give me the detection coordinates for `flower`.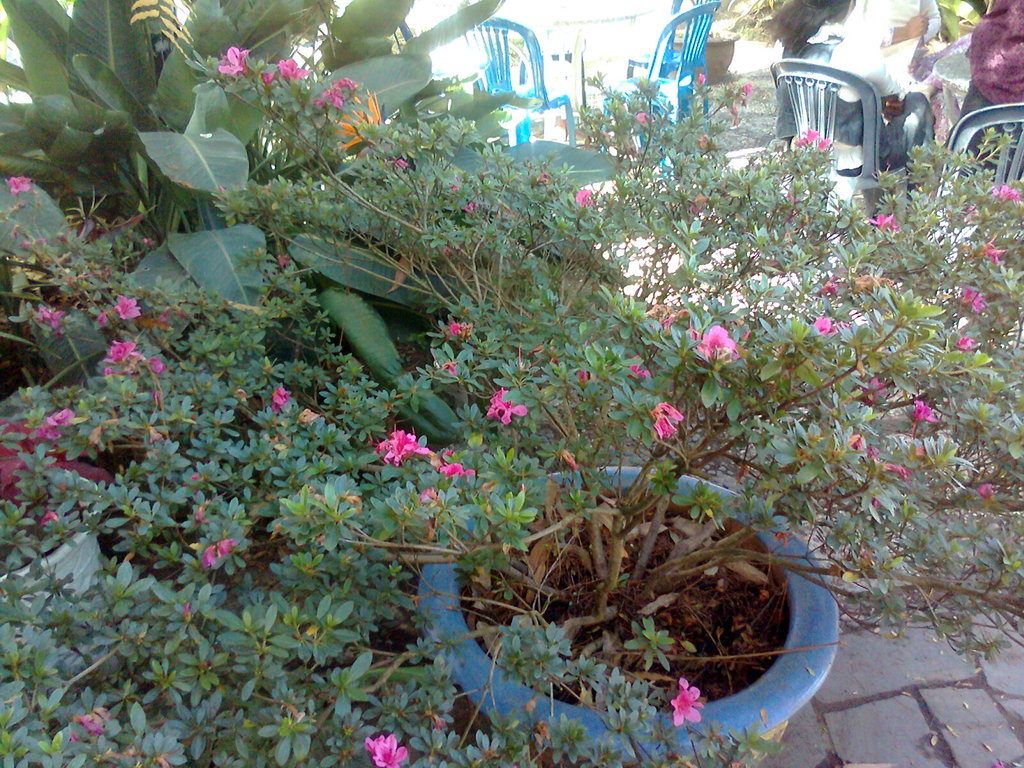
<region>669, 676, 702, 726</region>.
